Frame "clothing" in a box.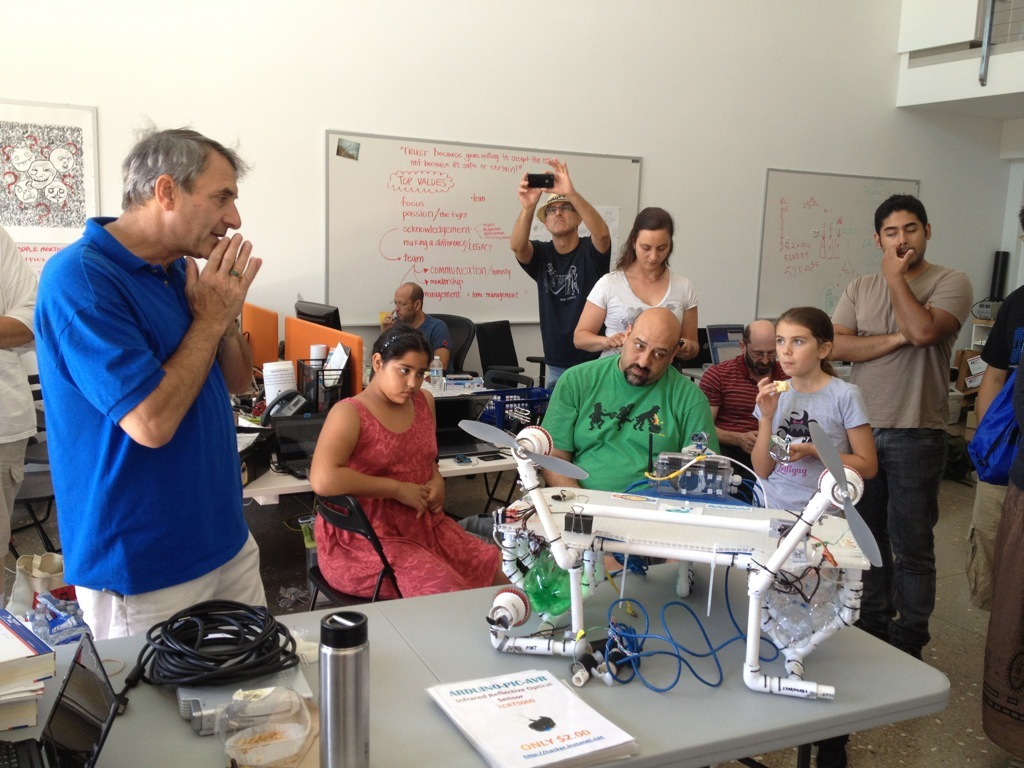
958/284/1023/599.
